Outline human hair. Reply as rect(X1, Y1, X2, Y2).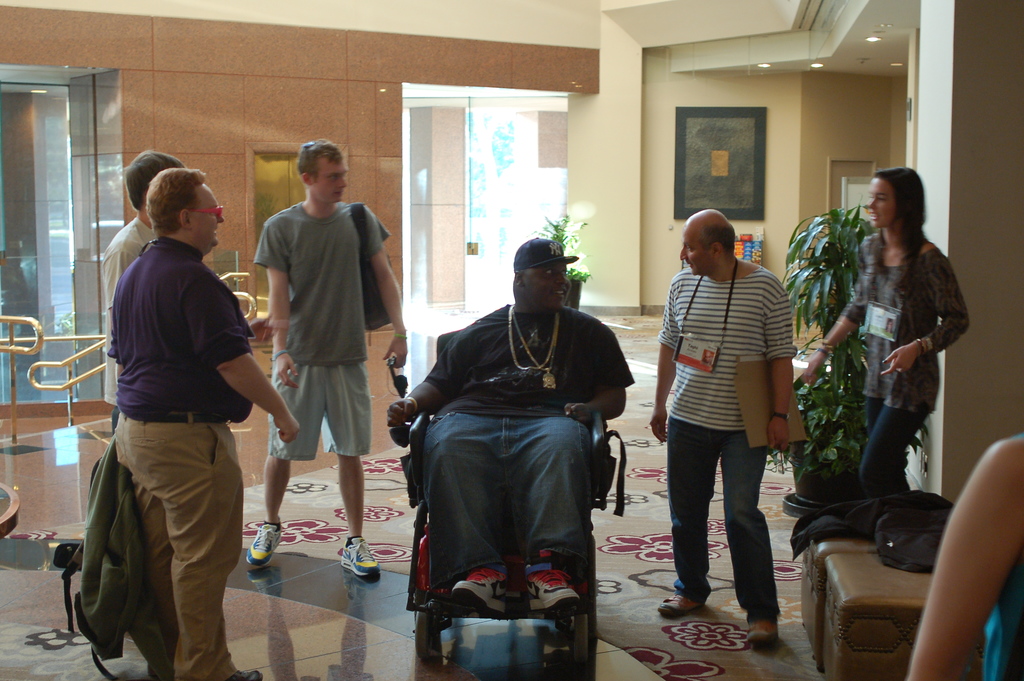
rect(144, 165, 207, 234).
